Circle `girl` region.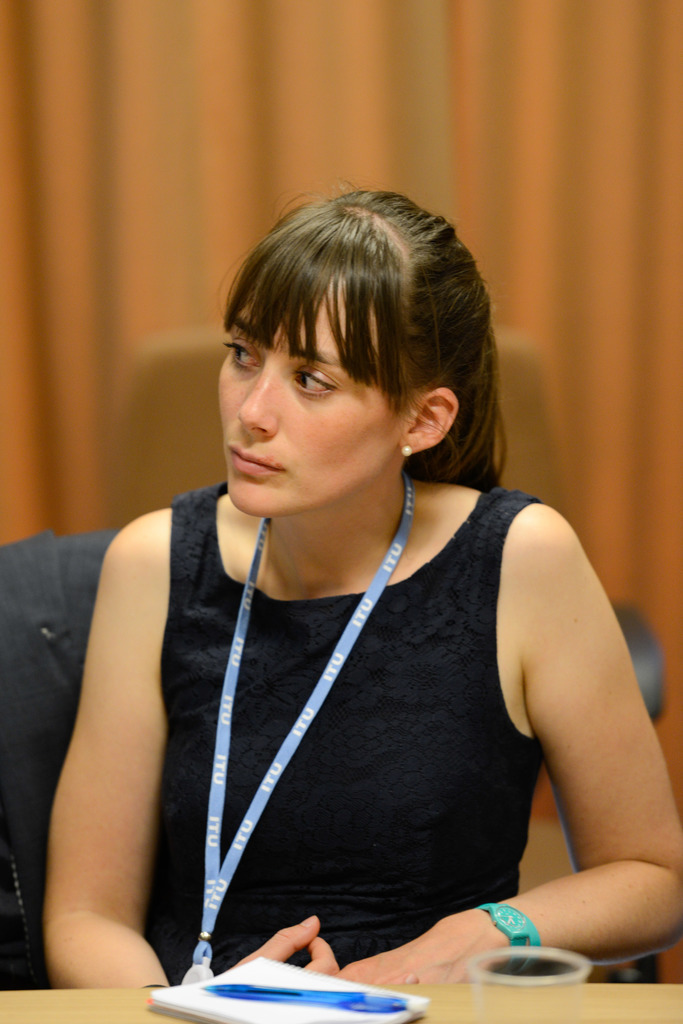
Region: 40:183:682:995.
